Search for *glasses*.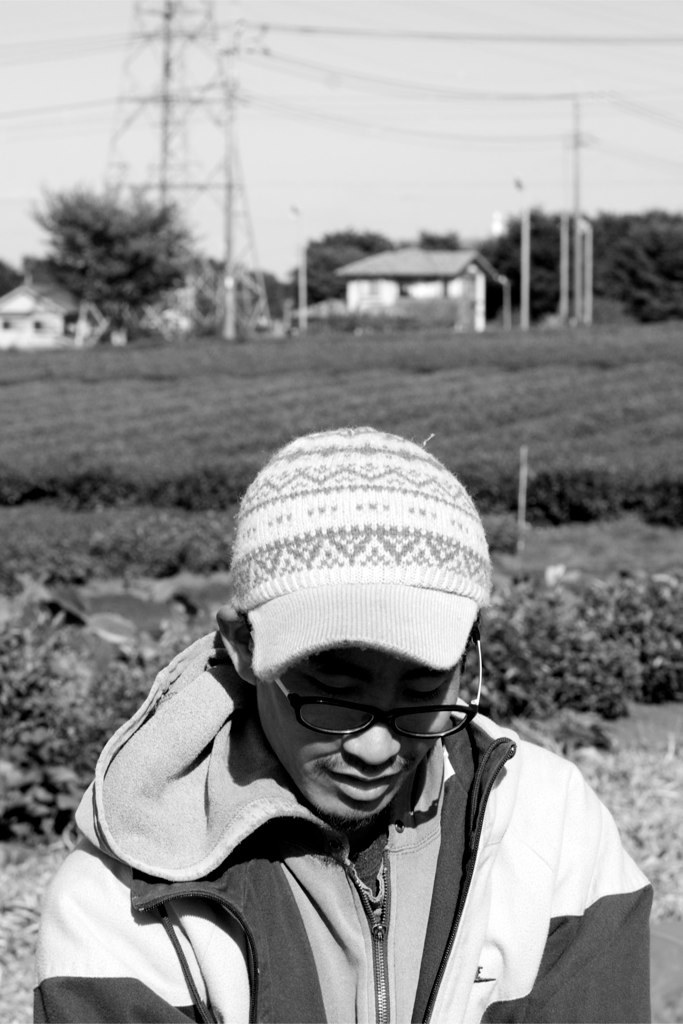
Found at 269:633:488:748.
